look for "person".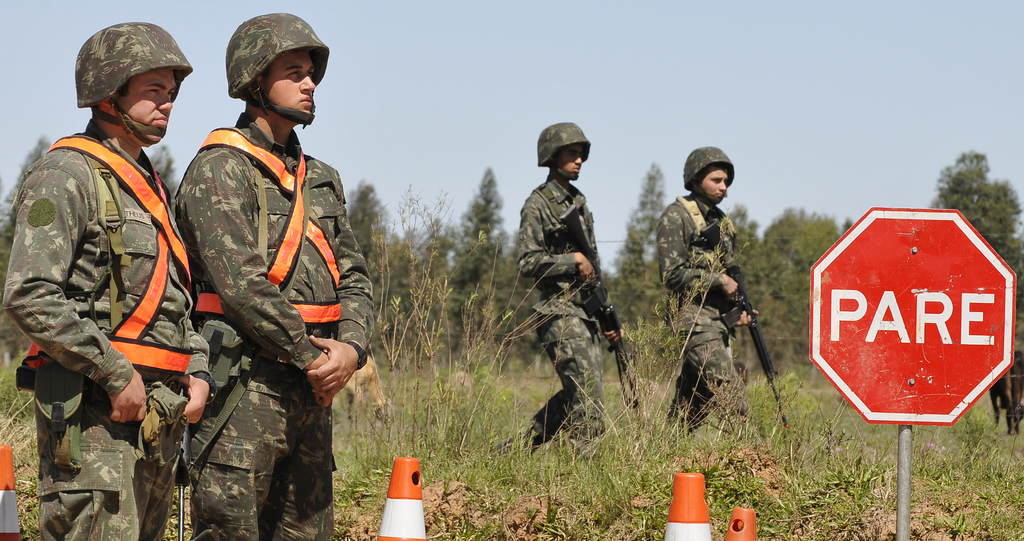
Found: crop(2, 21, 209, 540).
